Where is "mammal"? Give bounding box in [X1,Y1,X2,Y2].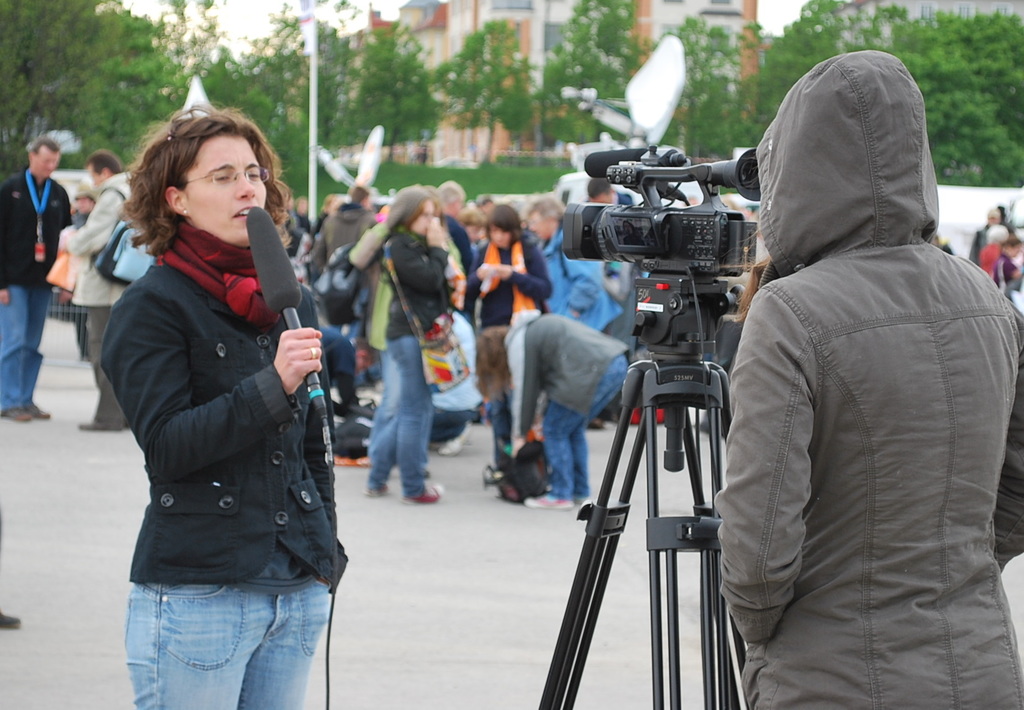
[0,137,75,422].
